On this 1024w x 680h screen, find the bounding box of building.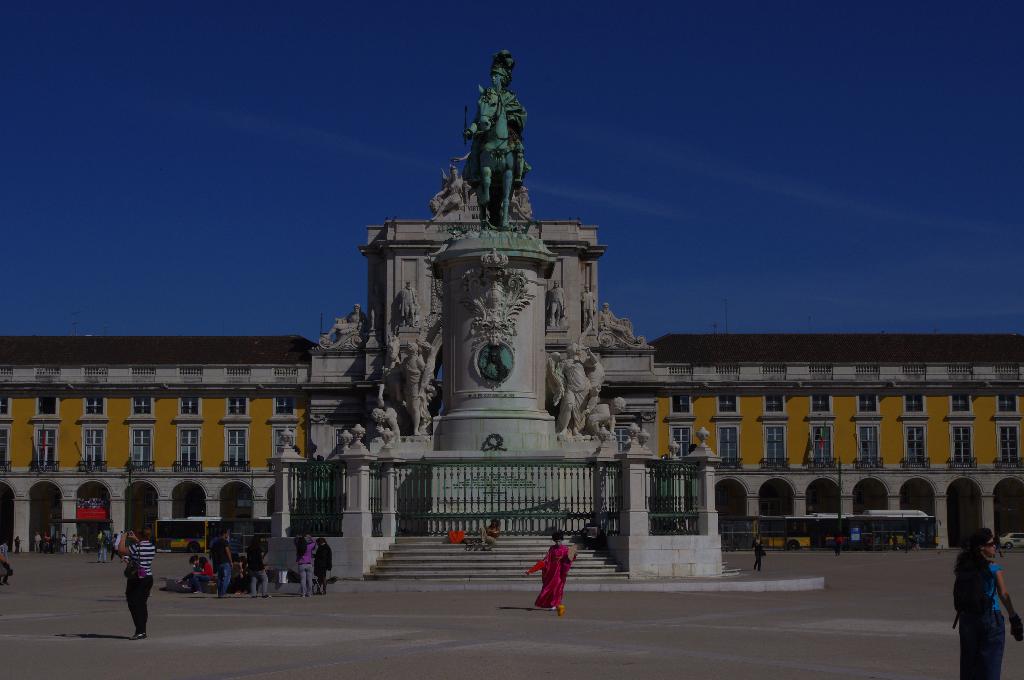
Bounding box: Rect(615, 329, 1023, 548).
